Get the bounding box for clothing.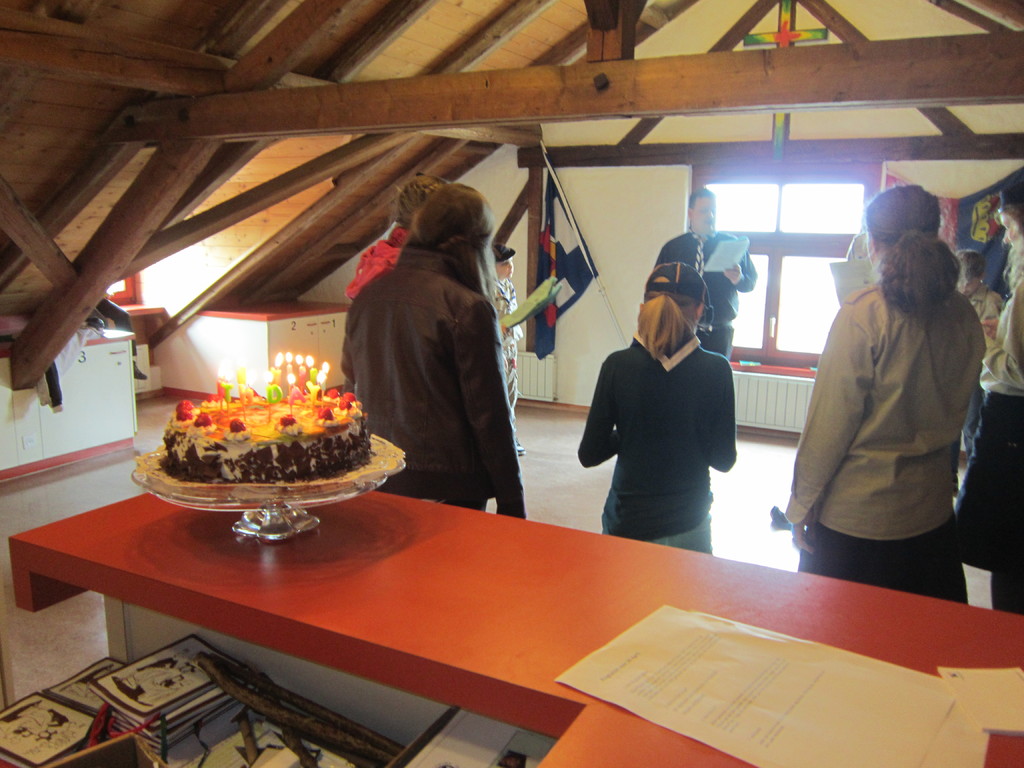
578 328 738 556.
